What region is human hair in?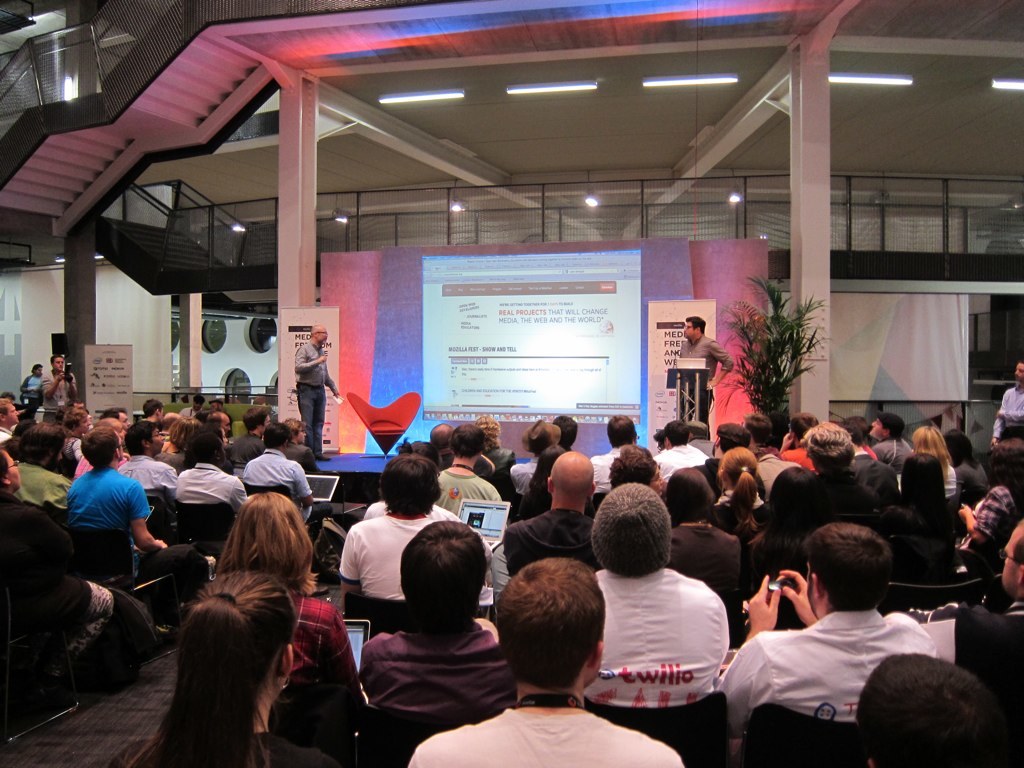
[0, 447, 8, 484].
